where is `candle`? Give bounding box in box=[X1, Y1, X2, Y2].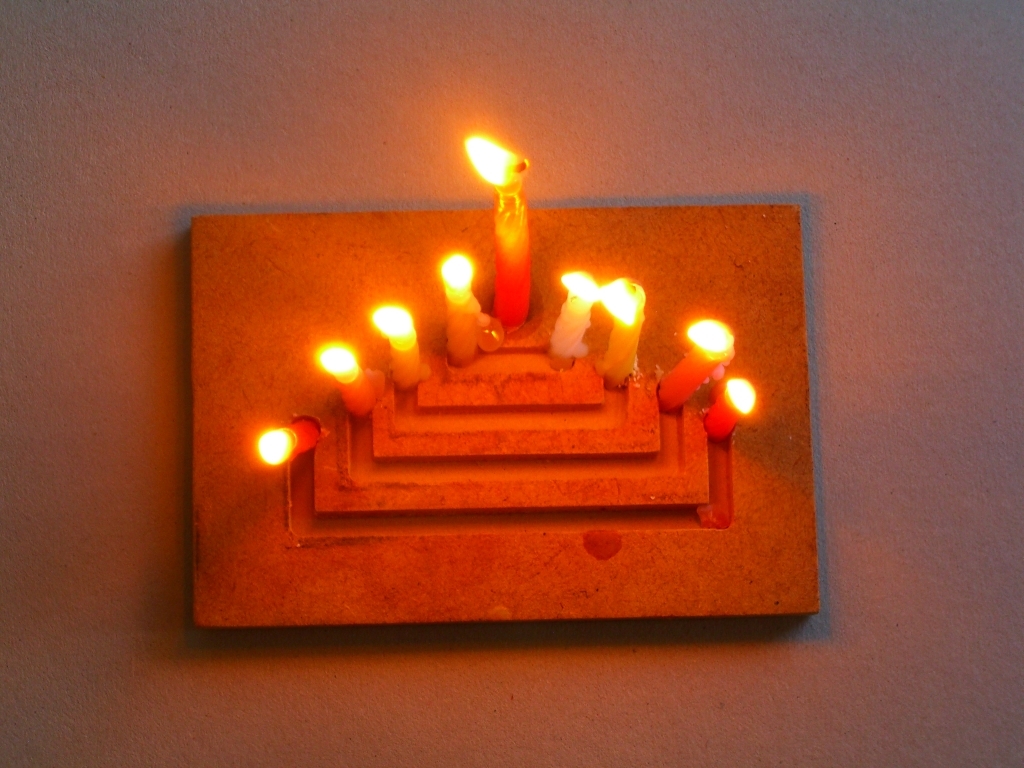
box=[550, 271, 603, 358].
